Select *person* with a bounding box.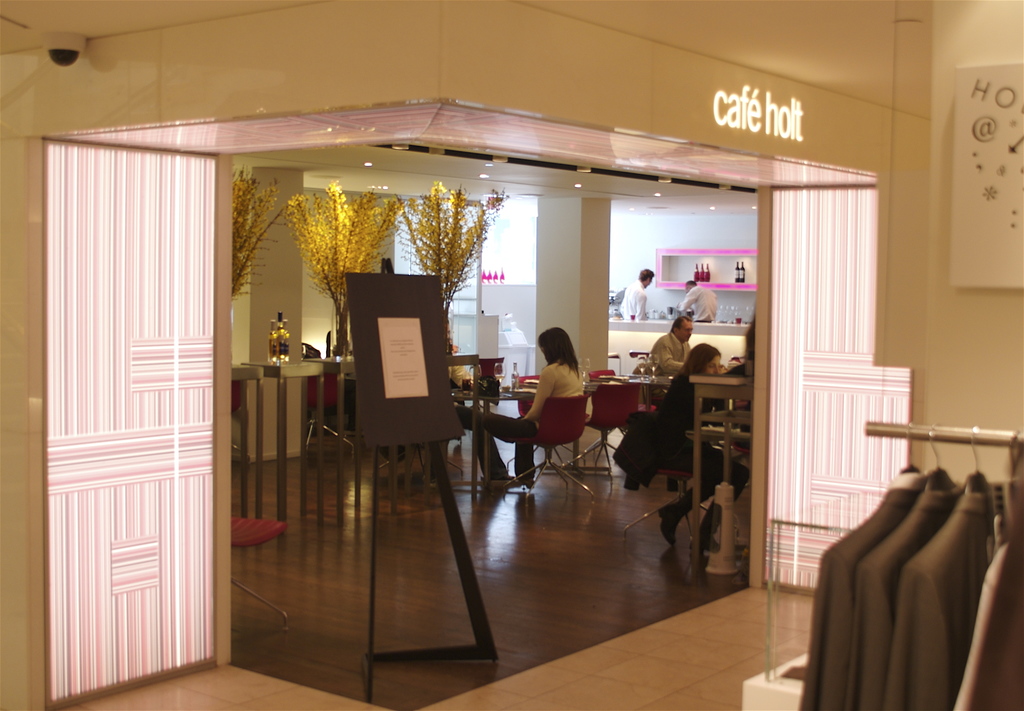
bbox=[671, 272, 717, 323].
